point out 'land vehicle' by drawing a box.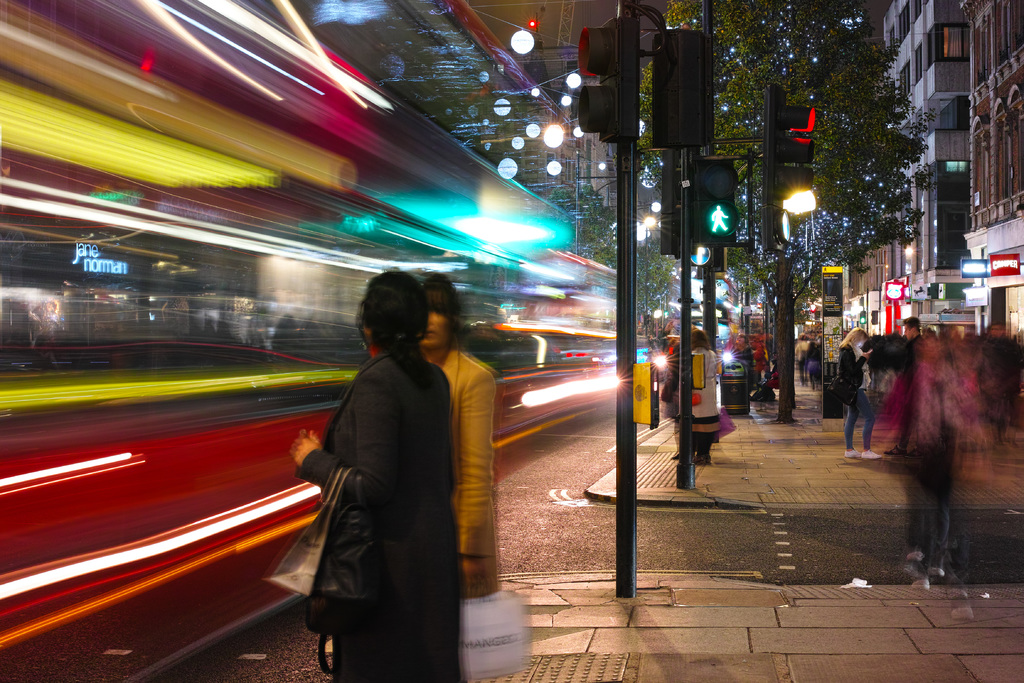
<bbox>640, 349, 668, 383</bbox>.
